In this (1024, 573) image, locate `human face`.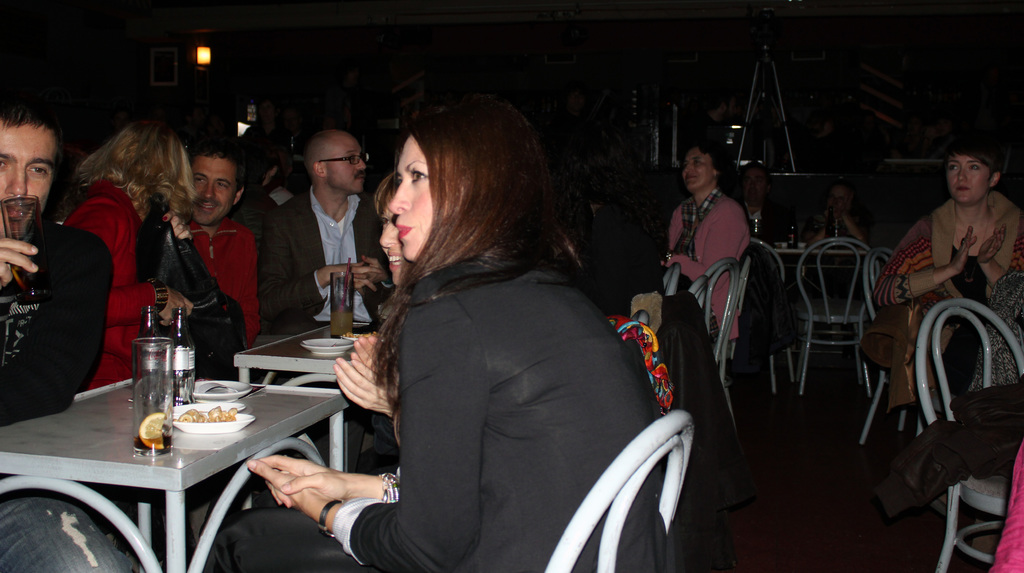
Bounding box: 685/145/713/193.
